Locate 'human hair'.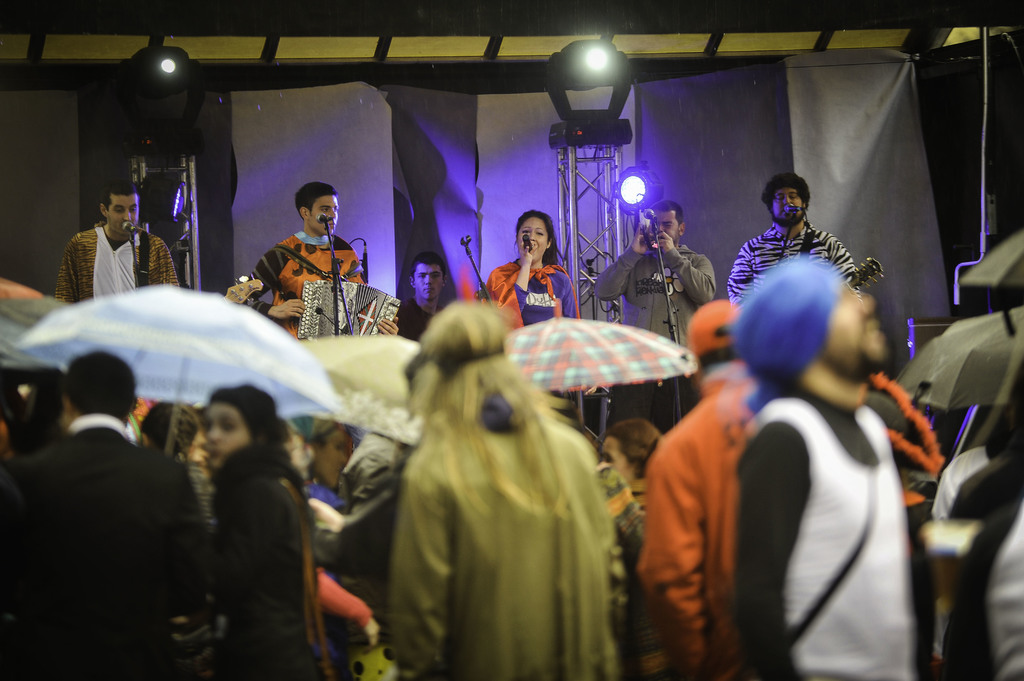
Bounding box: [x1=61, y1=351, x2=139, y2=419].
